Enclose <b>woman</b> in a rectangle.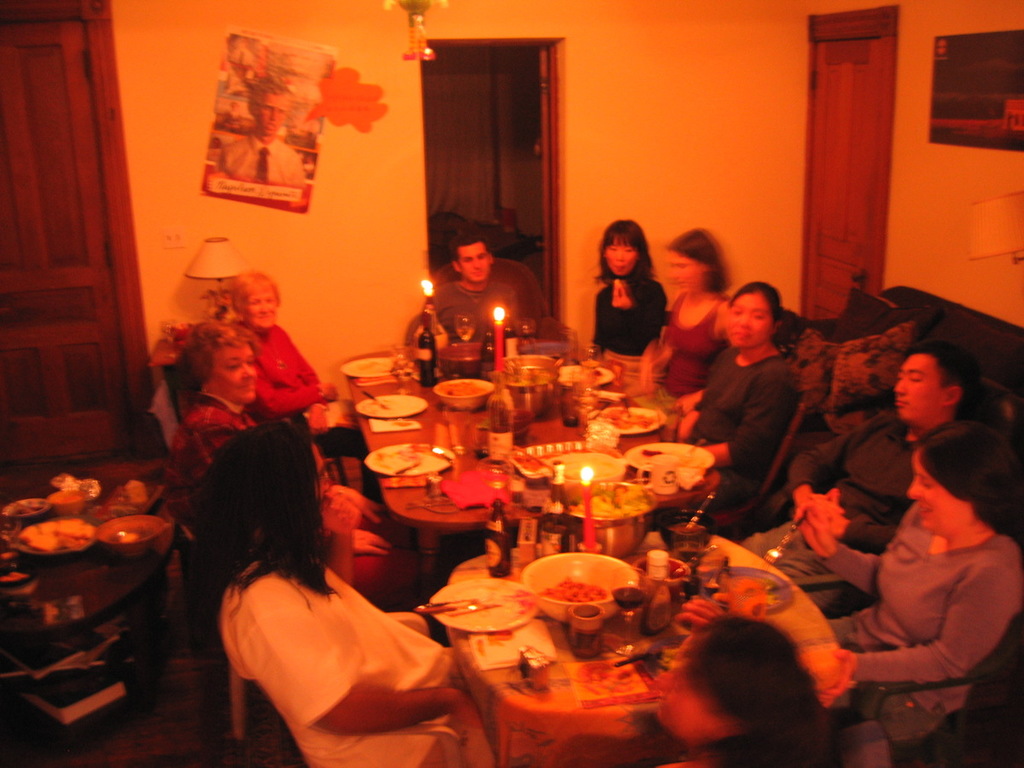
(589, 218, 662, 378).
